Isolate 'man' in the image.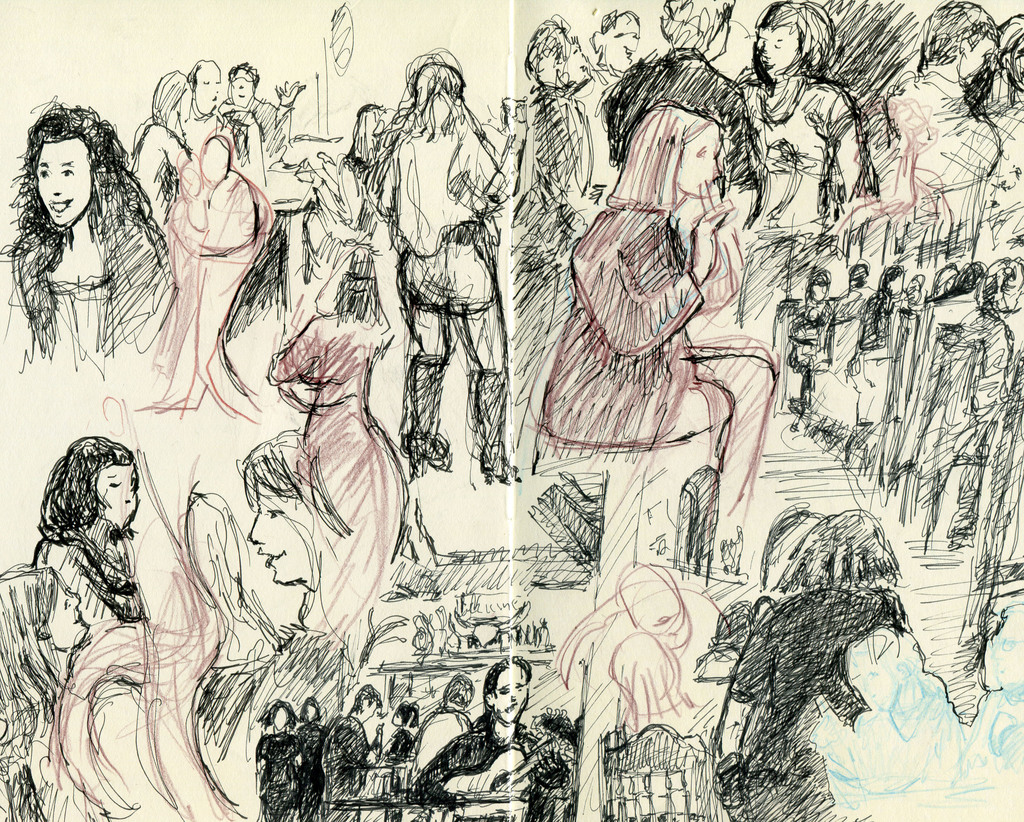
Isolated region: (left=409, top=650, right=573, bottom=796).
